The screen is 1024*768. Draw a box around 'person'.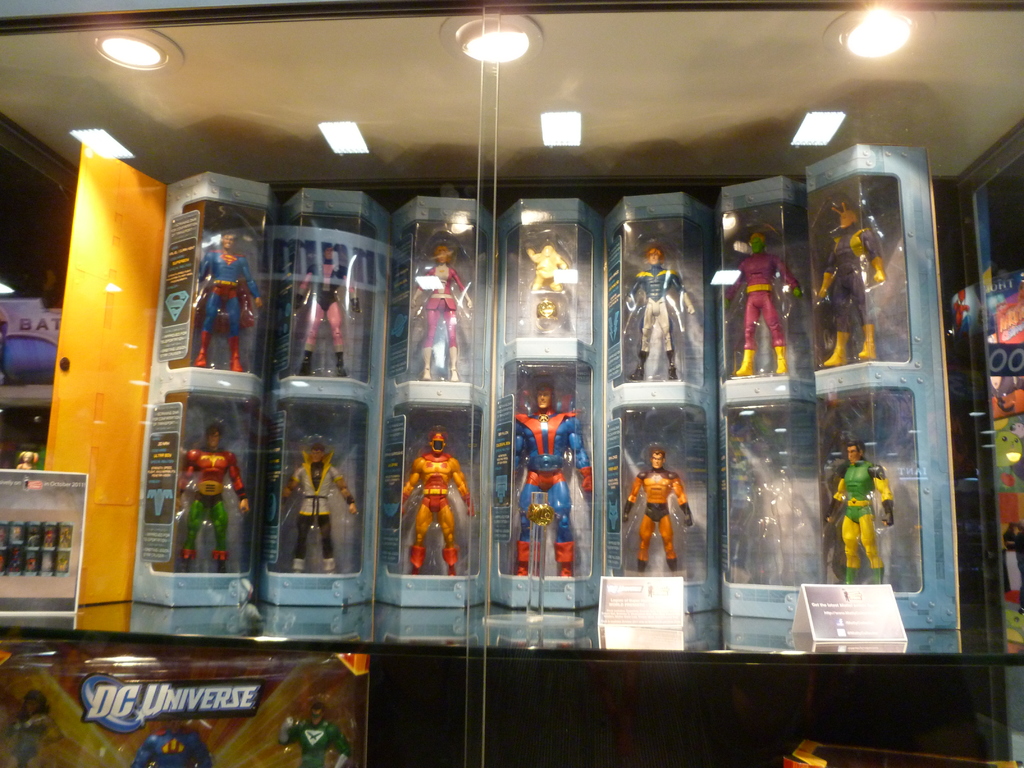
<box>173,426,250,579</box>.
